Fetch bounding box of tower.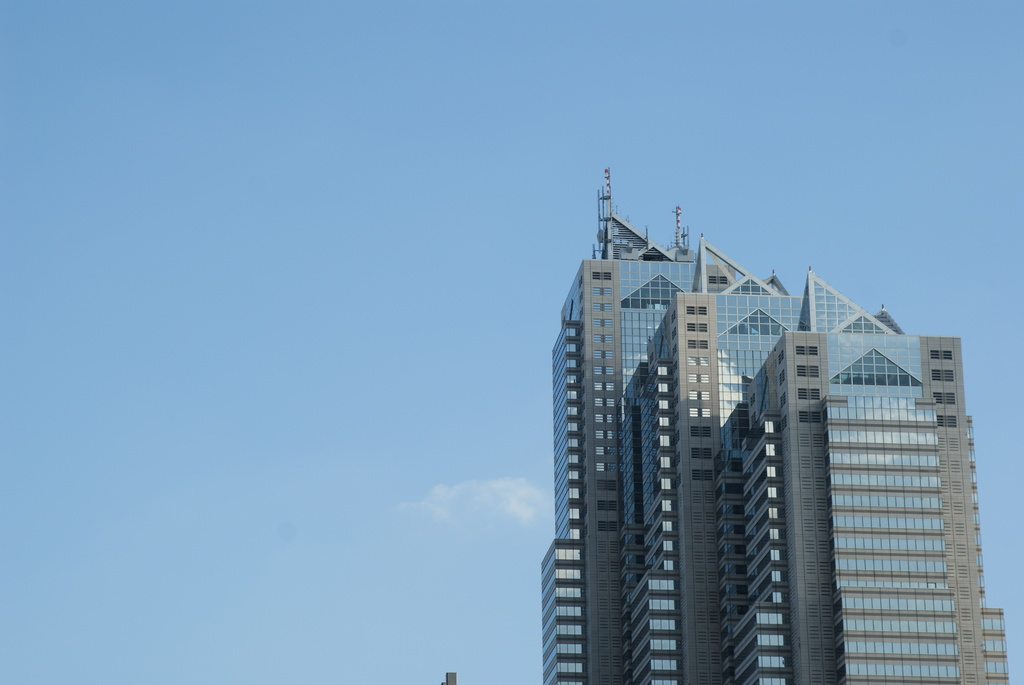
Bbox: box=[616, 233, 988, 684].
